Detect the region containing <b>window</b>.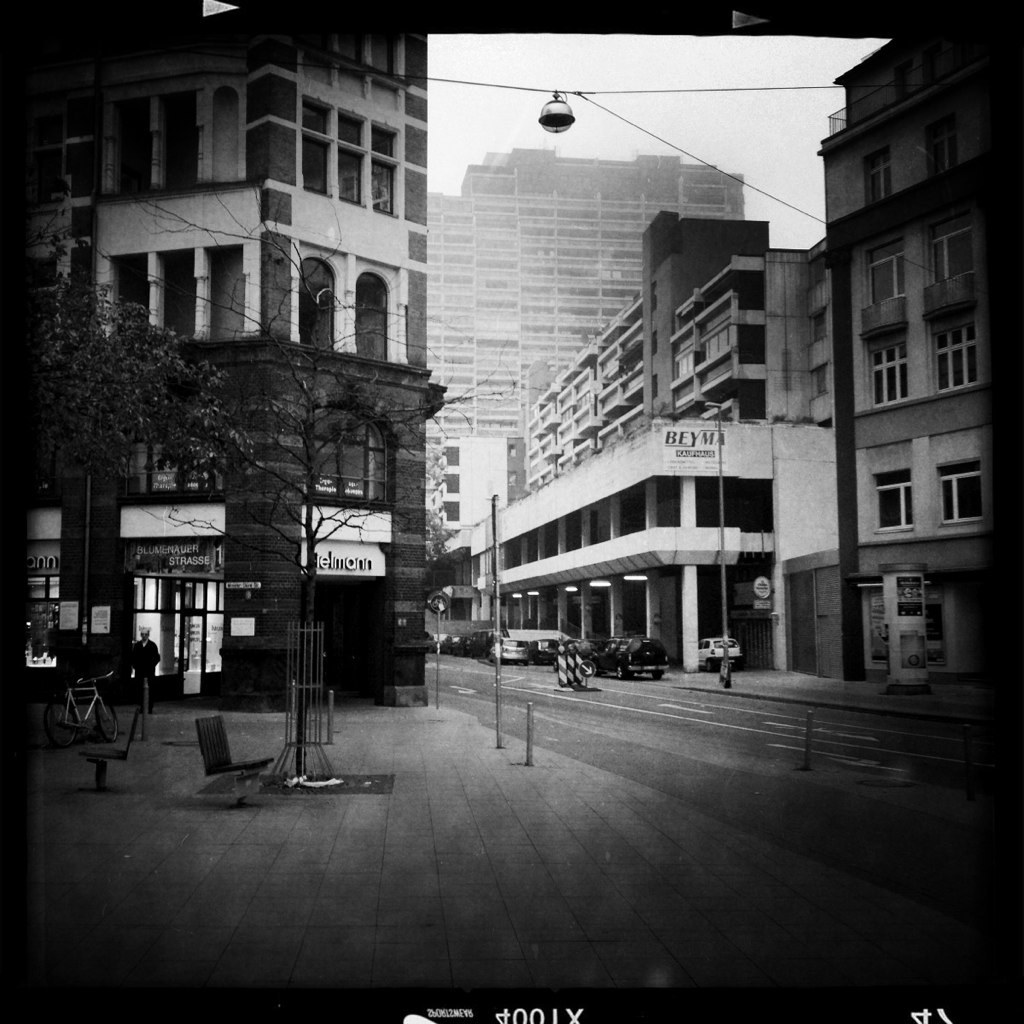
l=870, t=467, r=916, b=533.
